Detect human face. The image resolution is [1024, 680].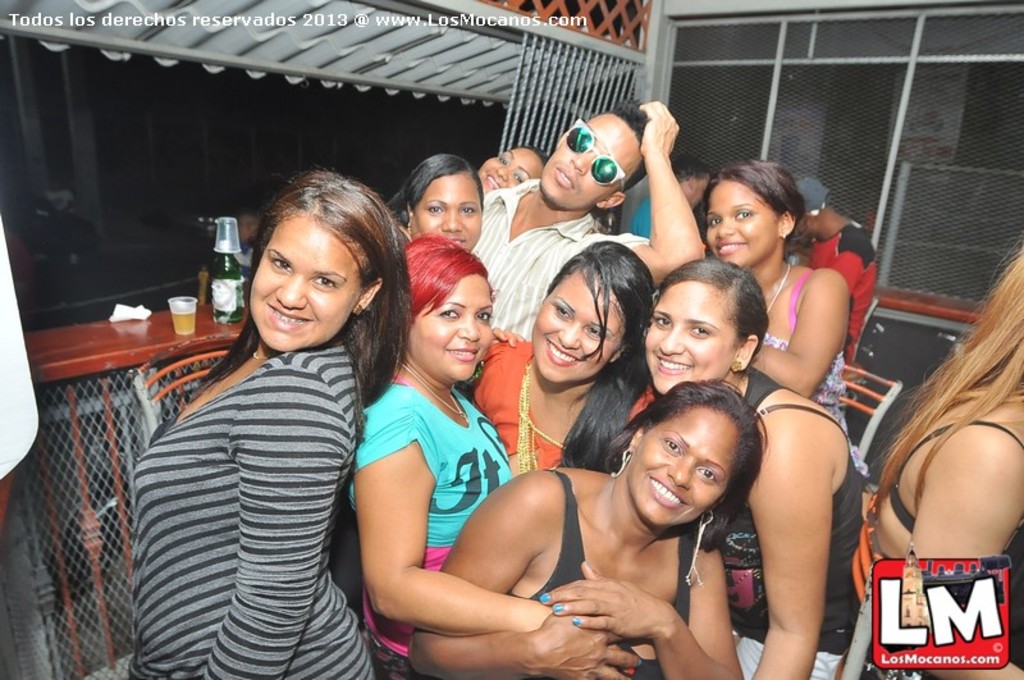
645 279 735 392.
